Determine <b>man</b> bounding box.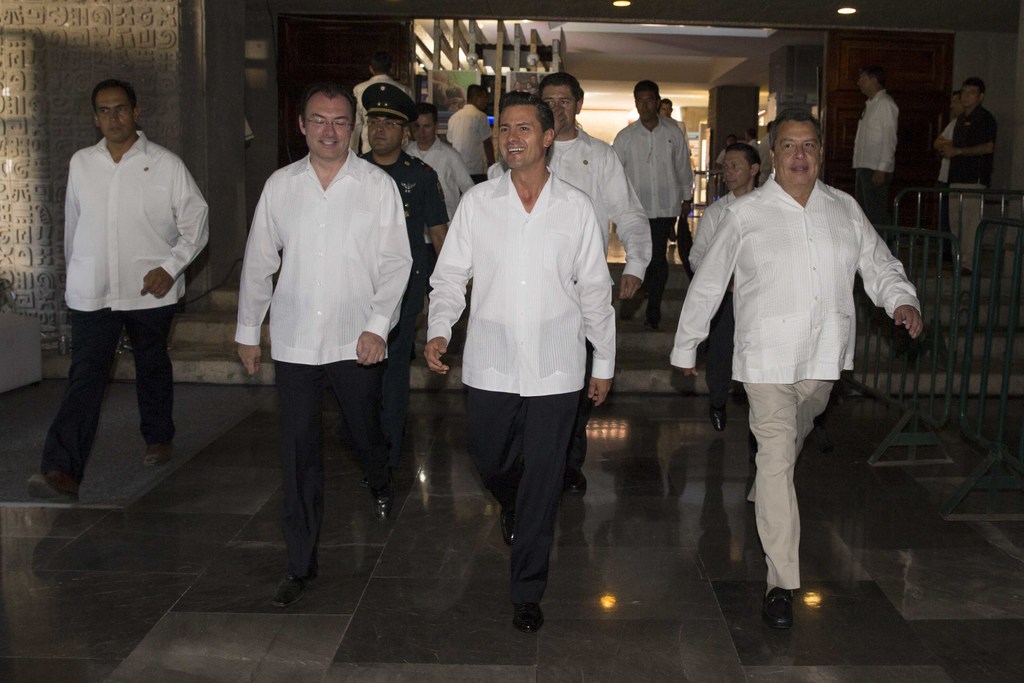
Determined: box=[665, 98, 678, 240].
